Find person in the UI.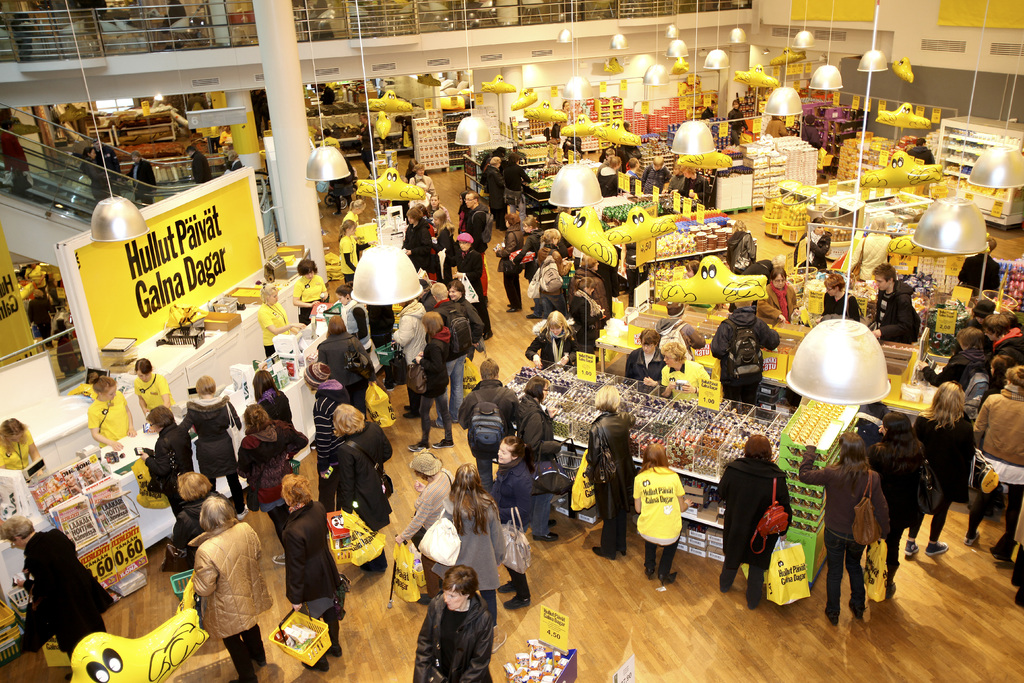
UI element at (left=712, top=429, right=794, bottom=609).
